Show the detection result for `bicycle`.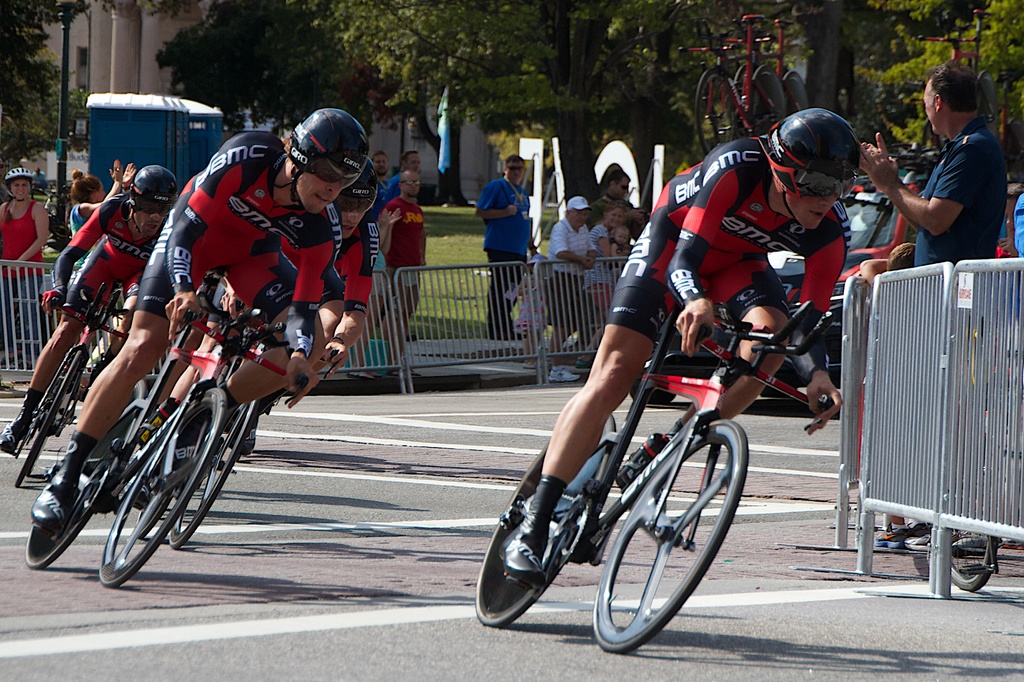
[x1=478, y1=293, x2=807, y2=663].
